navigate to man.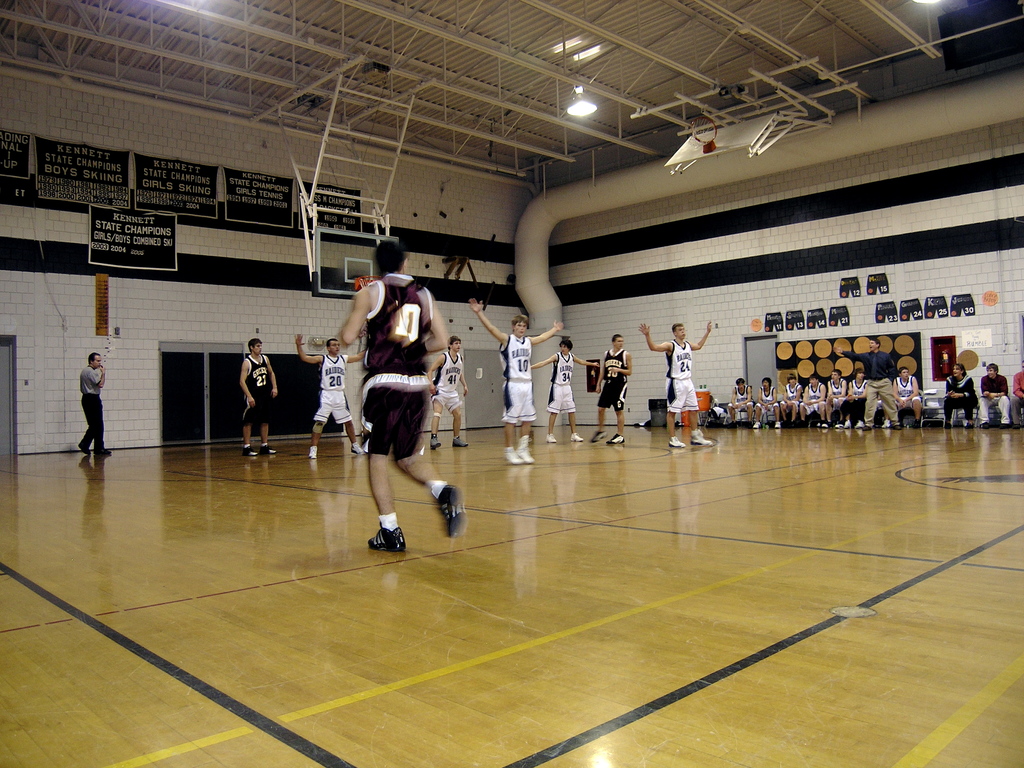
Navigation target: box=[723, 375, 756, 428].
